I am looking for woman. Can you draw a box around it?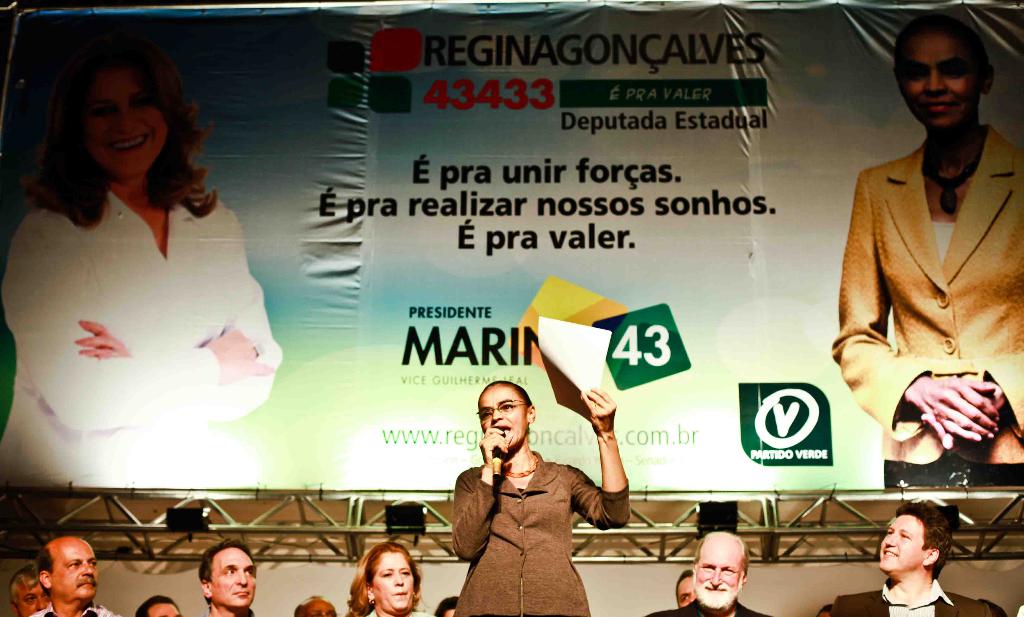
Sure, the bounding box is {"x1": 343, "y1": 537, "x2": 434, "y2": 616}.
